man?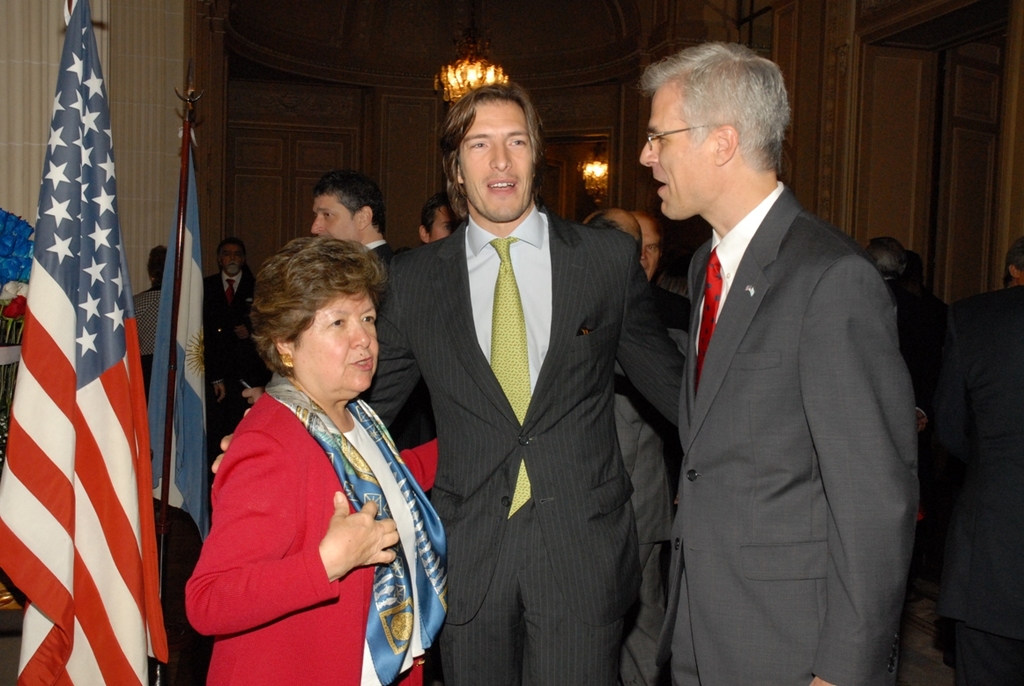
212,236,269,425
